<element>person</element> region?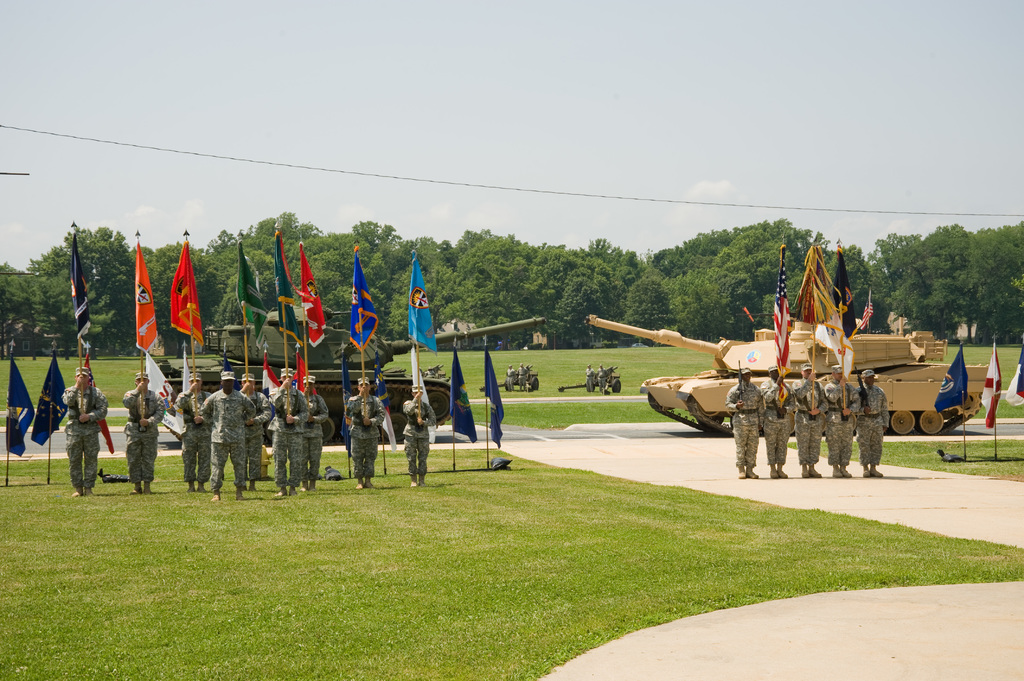
236/364/269/487
